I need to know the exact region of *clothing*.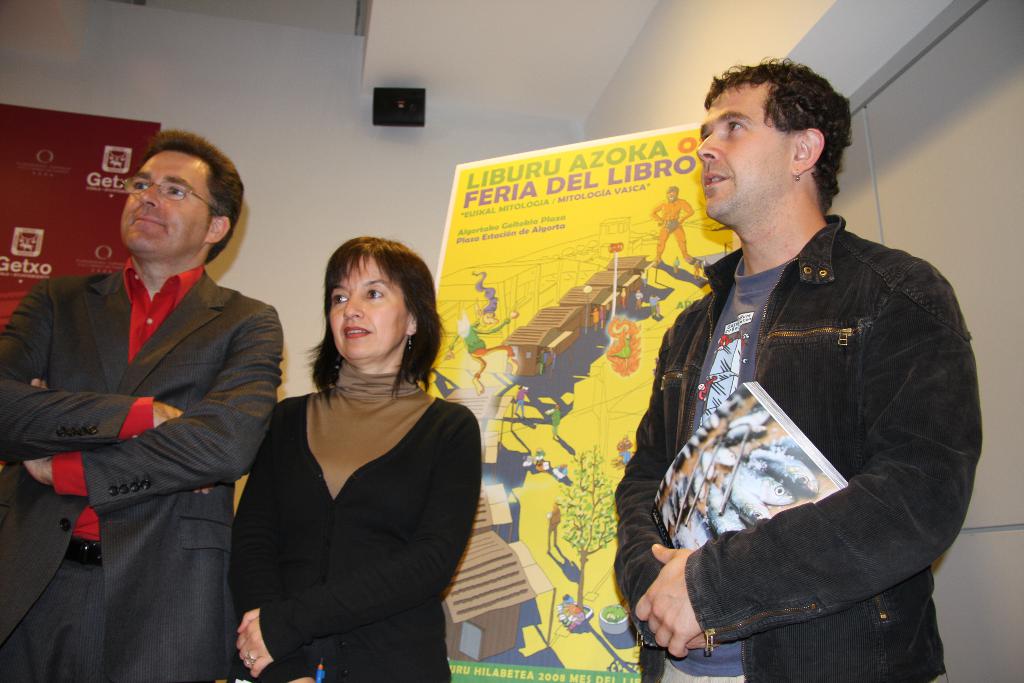
Region: detection(616, 445, 628, 463).
